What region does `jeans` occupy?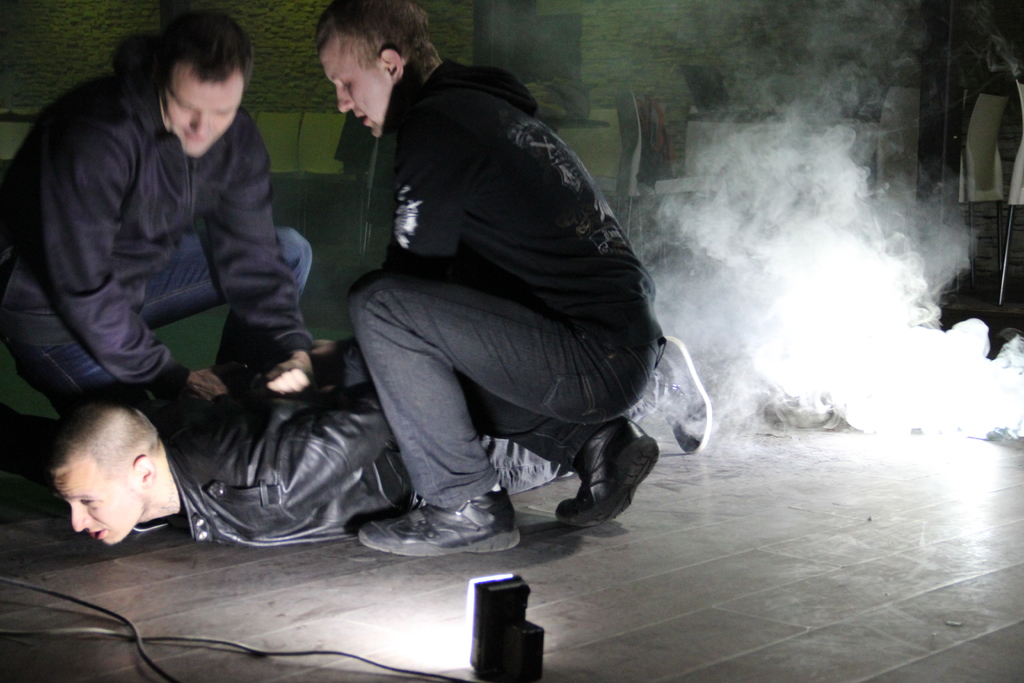
1:227:314:420.
